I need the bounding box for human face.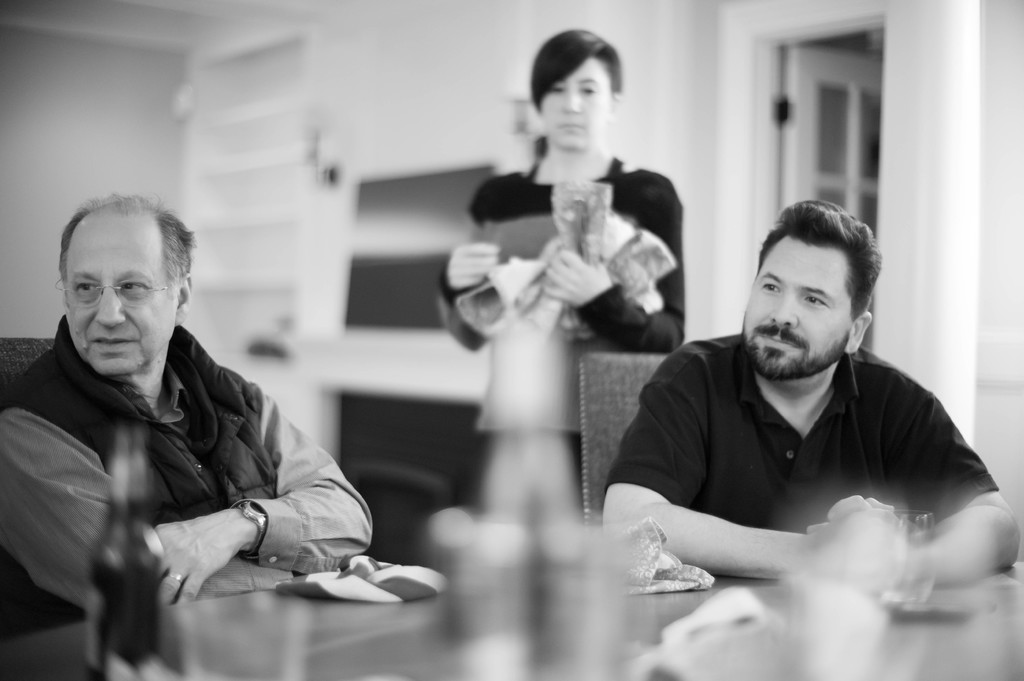
Here it is: [63, 207, 178, 377].
